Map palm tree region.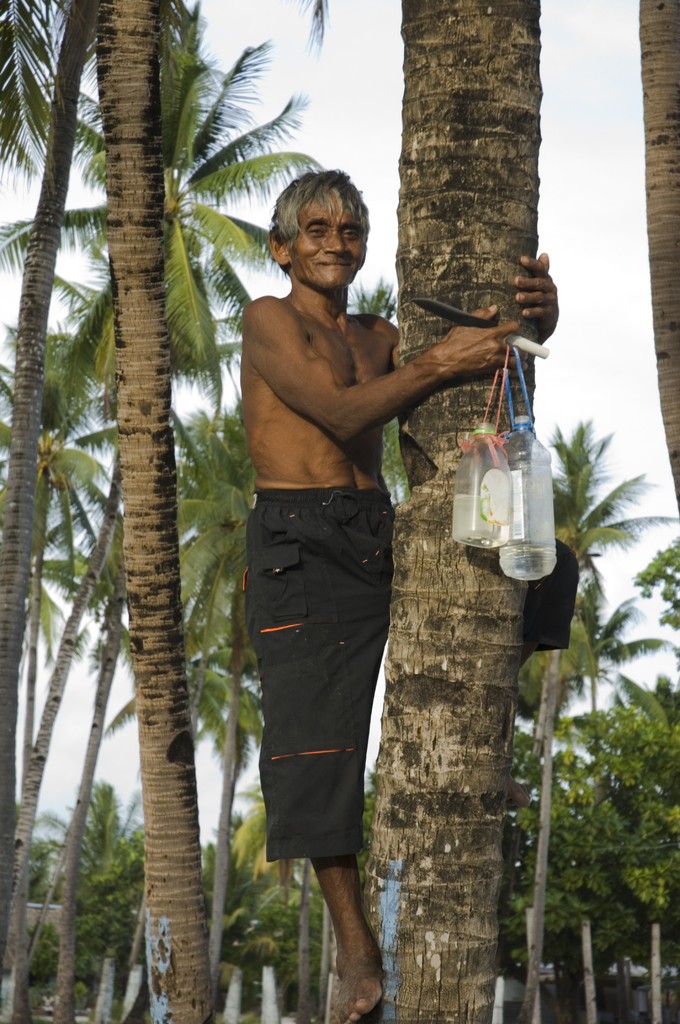
Mapped to rect(477, 726, 638, 1012).
